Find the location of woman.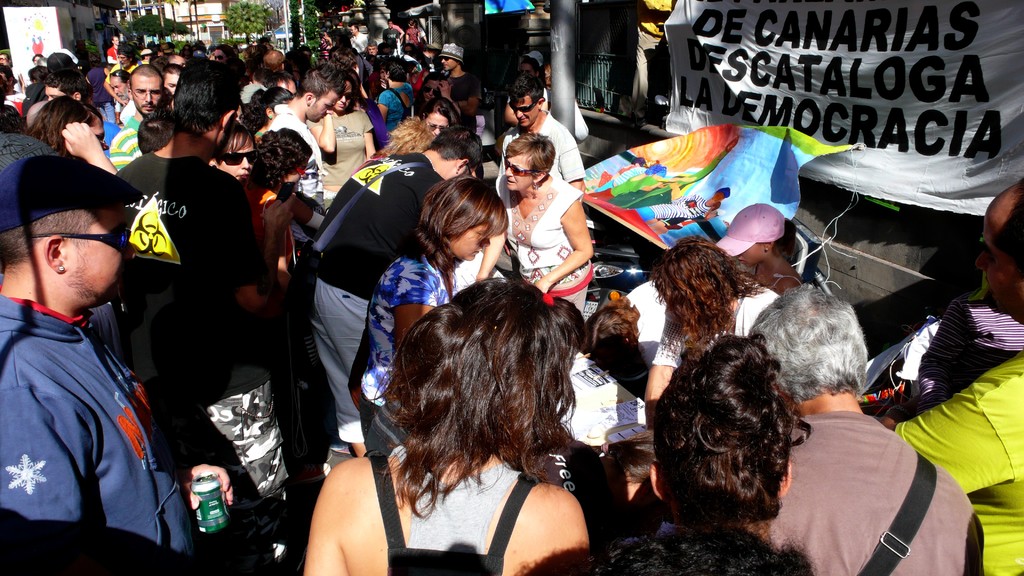
Location: 397, 69, 468, 129.
